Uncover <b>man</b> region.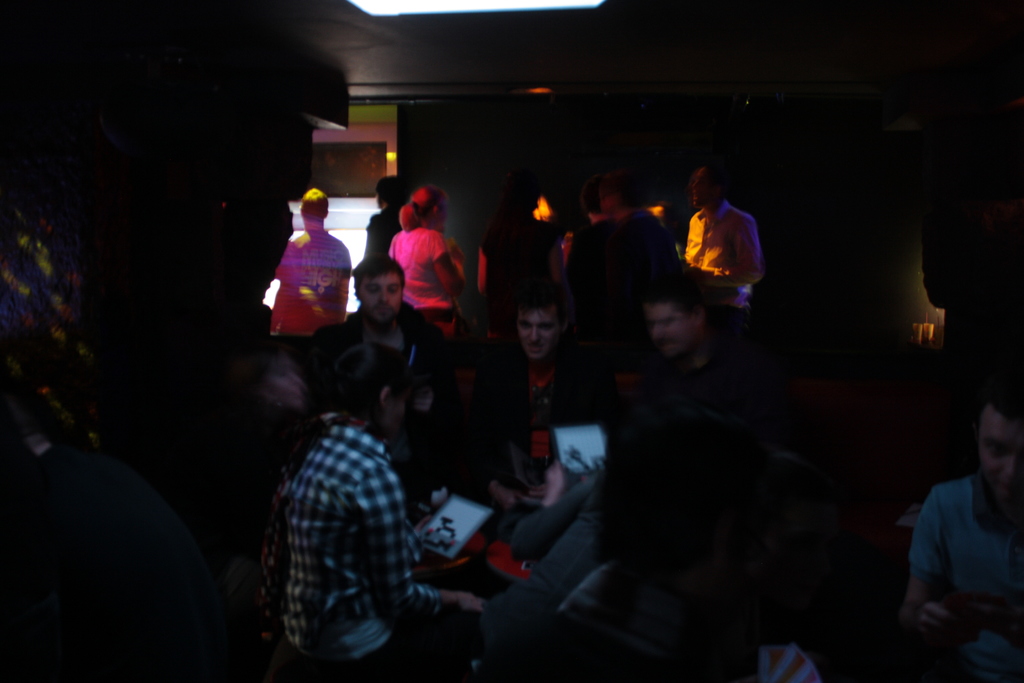
Uncovered: BBox(269, 189, 350, 343).
